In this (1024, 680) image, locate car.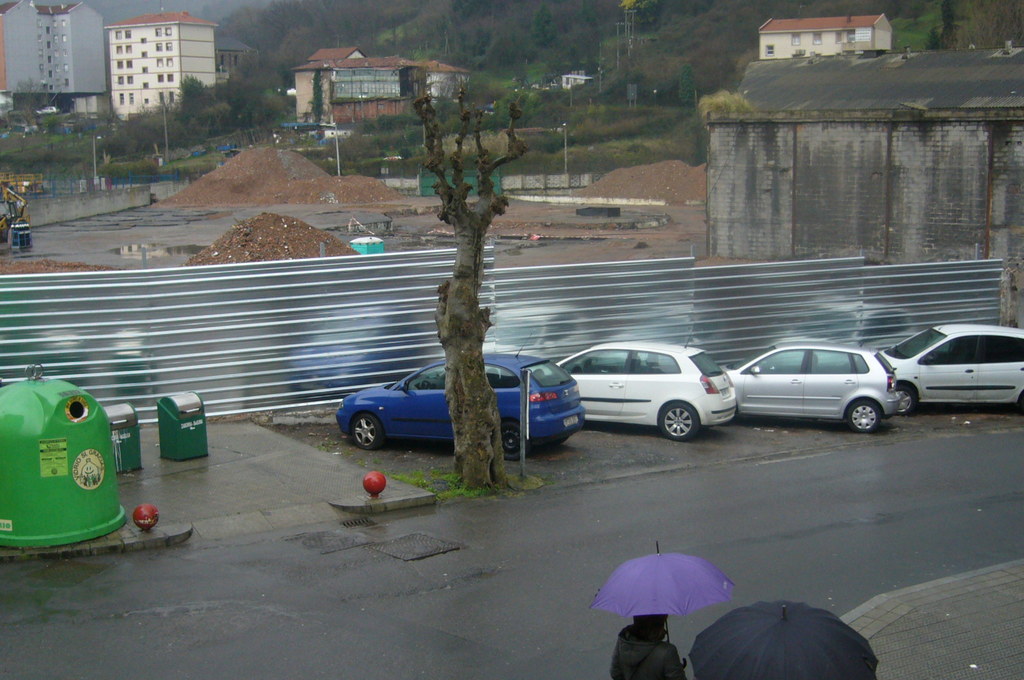
Bounding box: x1=880, y1=325, x2=1023, y2=413.
